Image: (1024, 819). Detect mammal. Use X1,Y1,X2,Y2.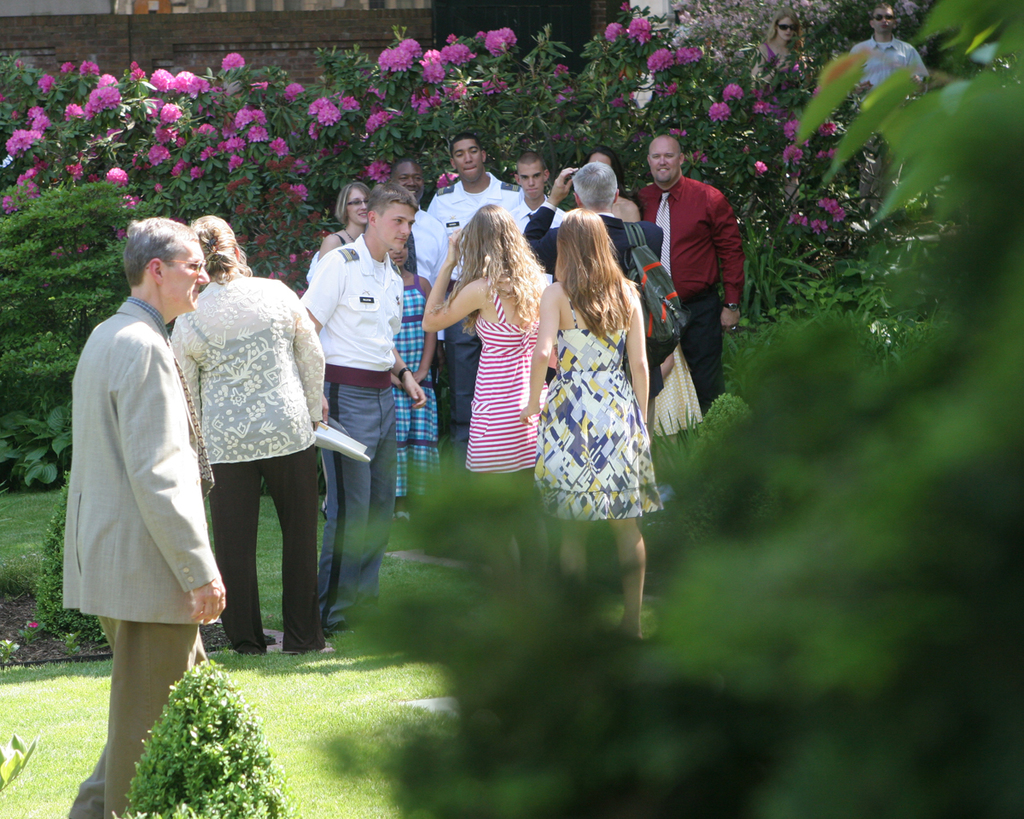
62,198,215,755.
